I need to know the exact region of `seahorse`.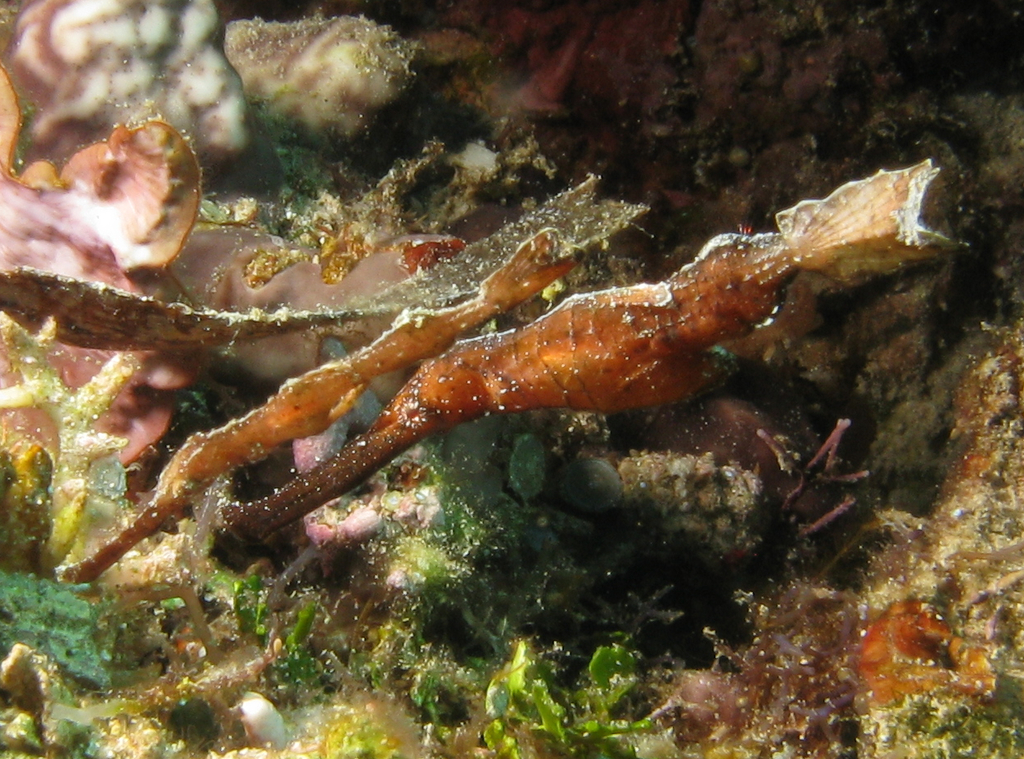
Region: <region>214, 148, 977, 571</region>.
